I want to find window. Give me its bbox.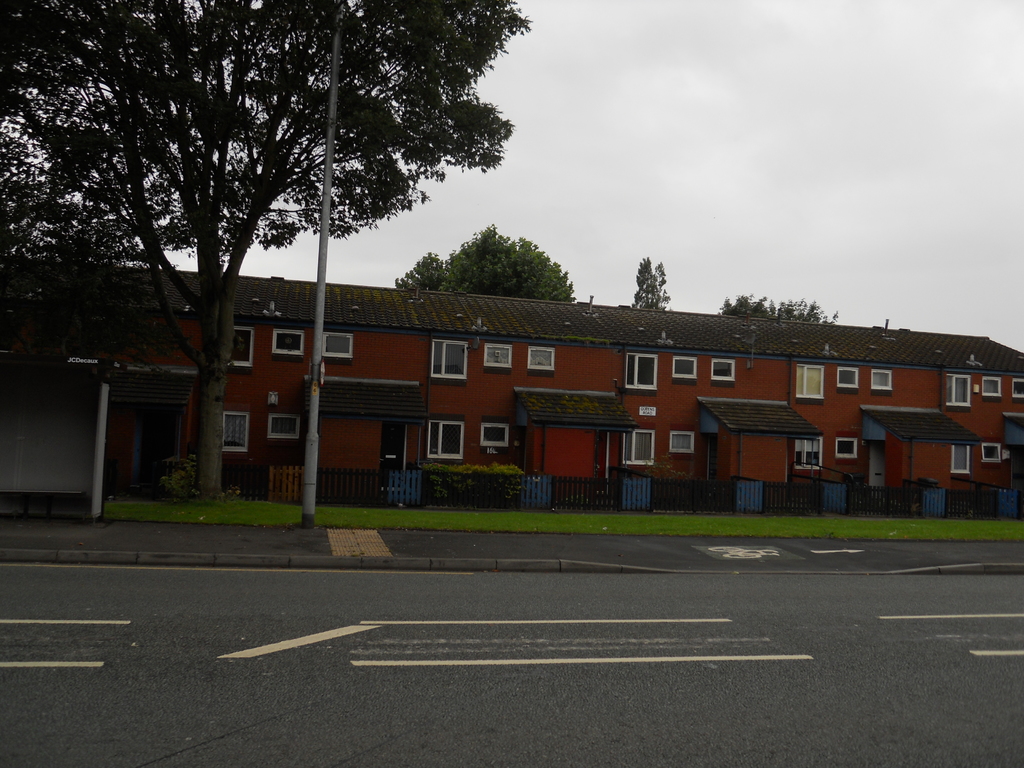
[838, 439, 858, 459].
